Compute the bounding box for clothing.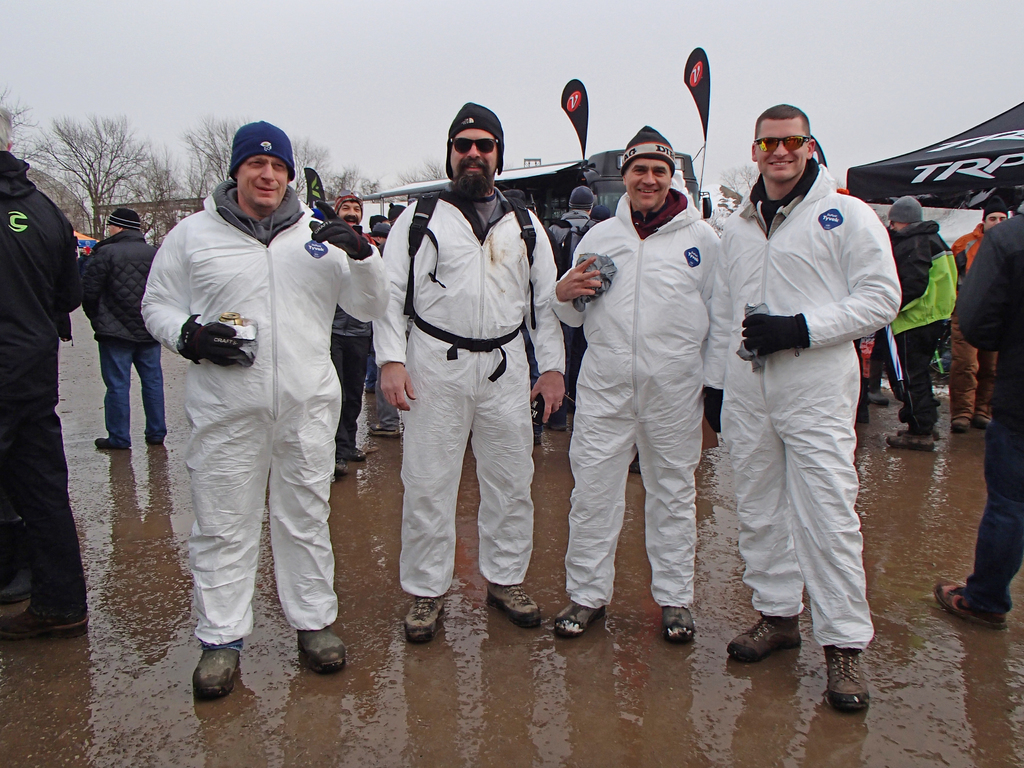
(541,176,725,612).
